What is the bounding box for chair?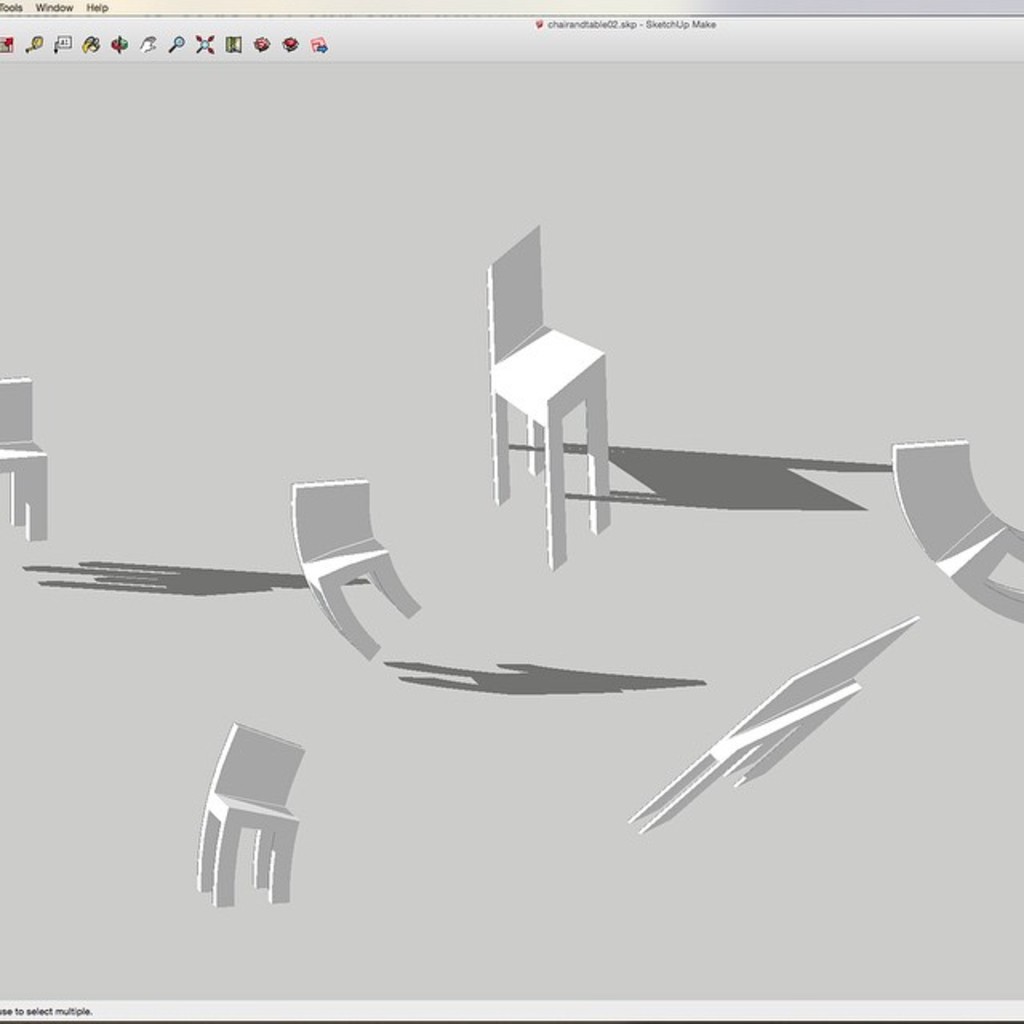
locate(195, 722, 310, 910).
